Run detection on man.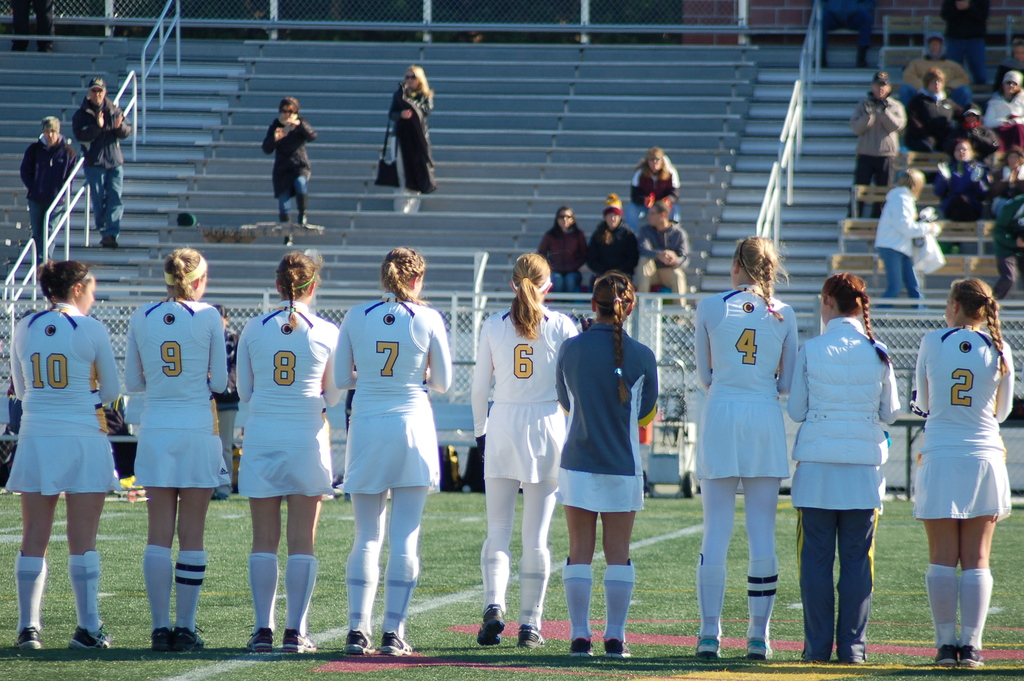
Result: <bbox>849, 72, 907, 226</bbox>.
